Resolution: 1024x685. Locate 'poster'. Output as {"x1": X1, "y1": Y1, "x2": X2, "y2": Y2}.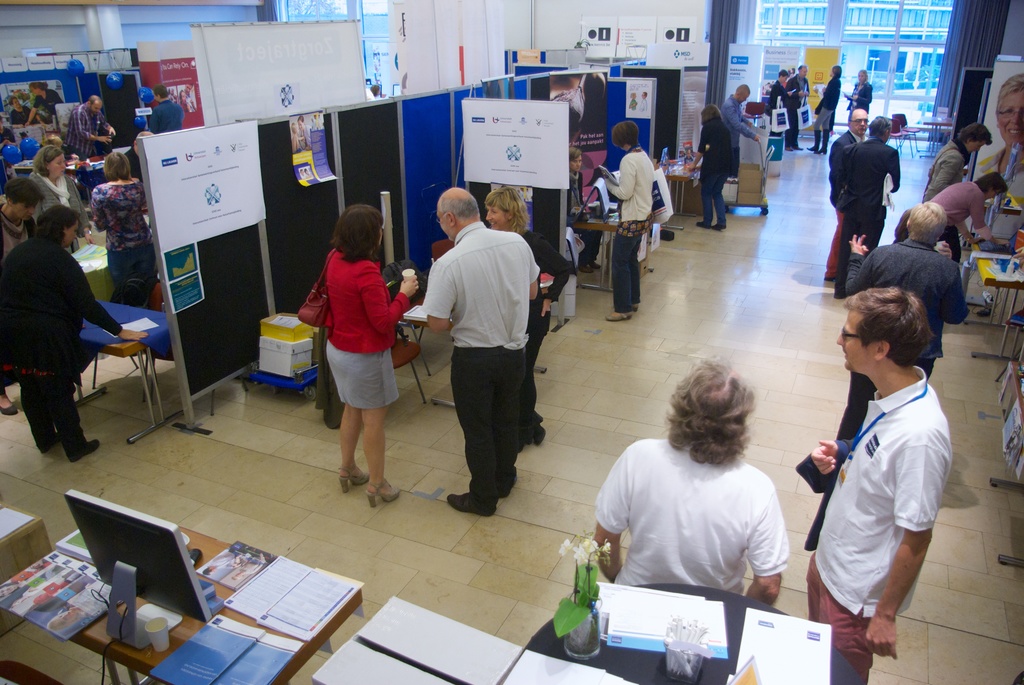
{"x1": 159, "y1": 241, "x2": 199, "y2": 279}.
